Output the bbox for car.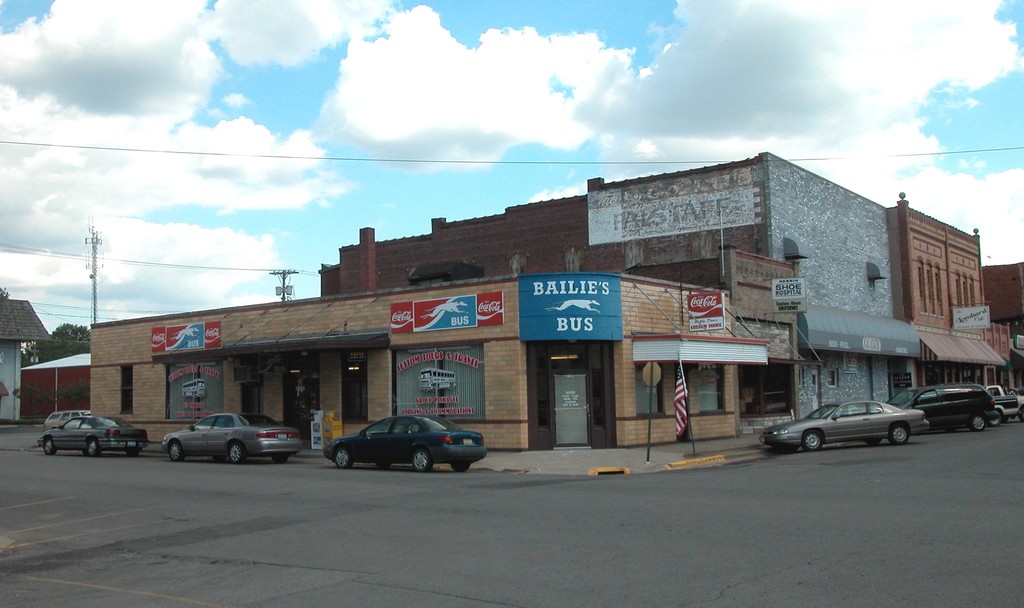
detection(758, 399, 929, 450).
